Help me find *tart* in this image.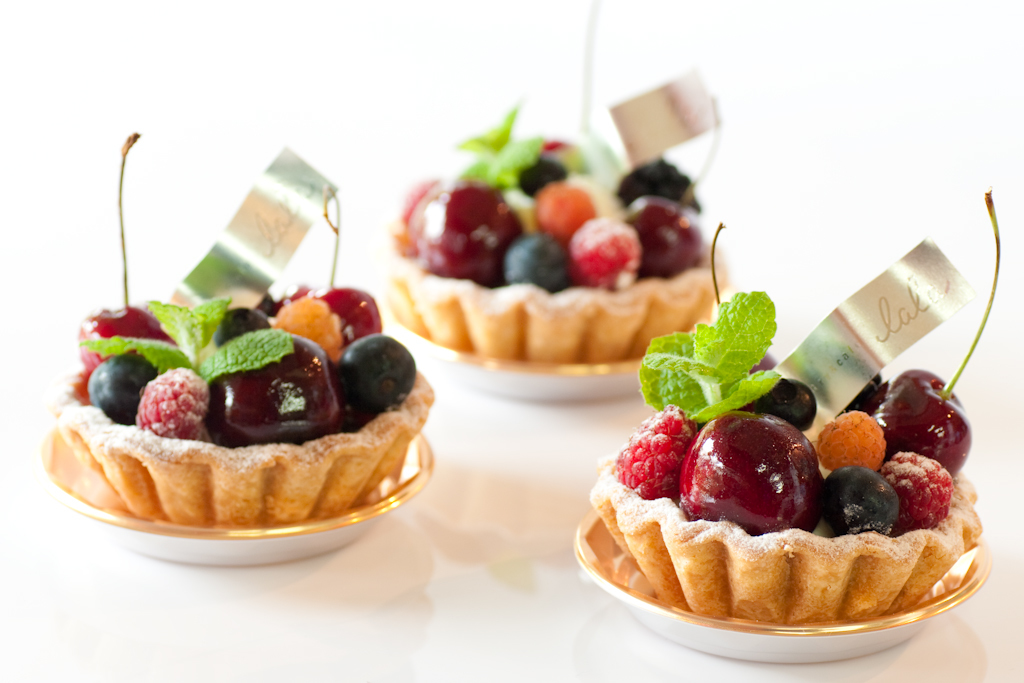
Found it: (x1=584, y1=185, x2=1001, y2=629).
